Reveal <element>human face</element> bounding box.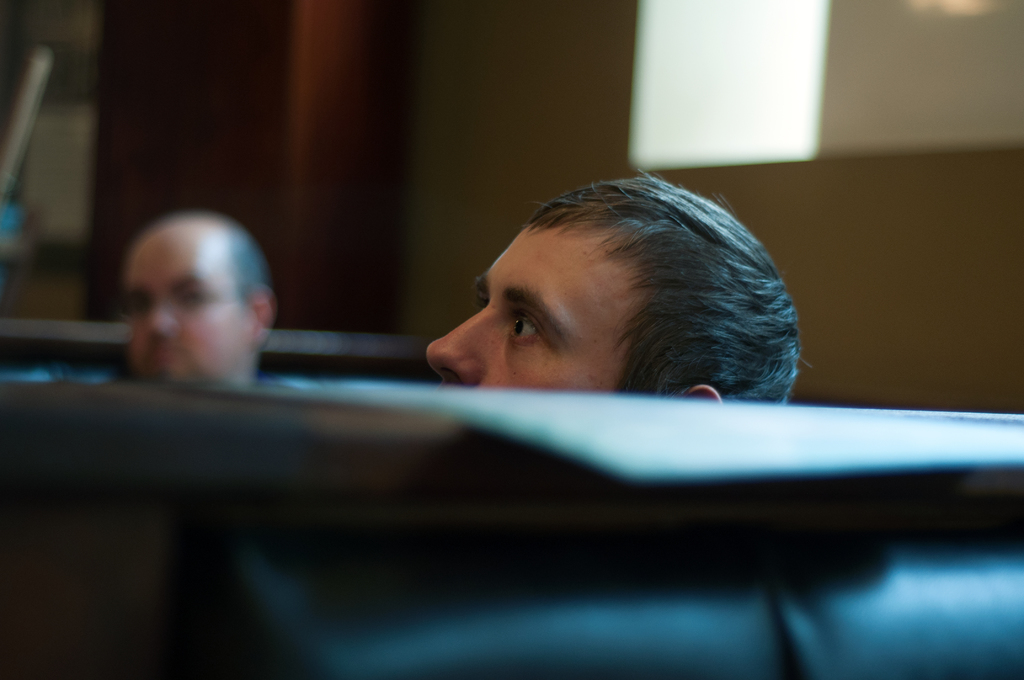
Revealed: pyautogui.locateOnScreen(428, 218, 621, 400).
